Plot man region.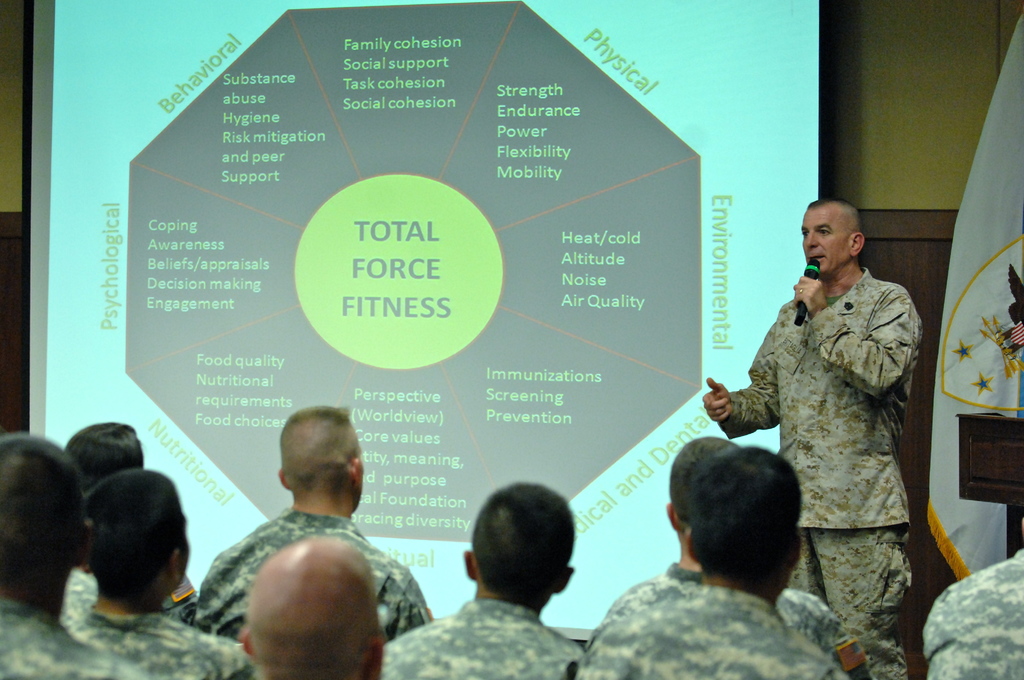
Plotted at <box>382,483,584,677</box>.
